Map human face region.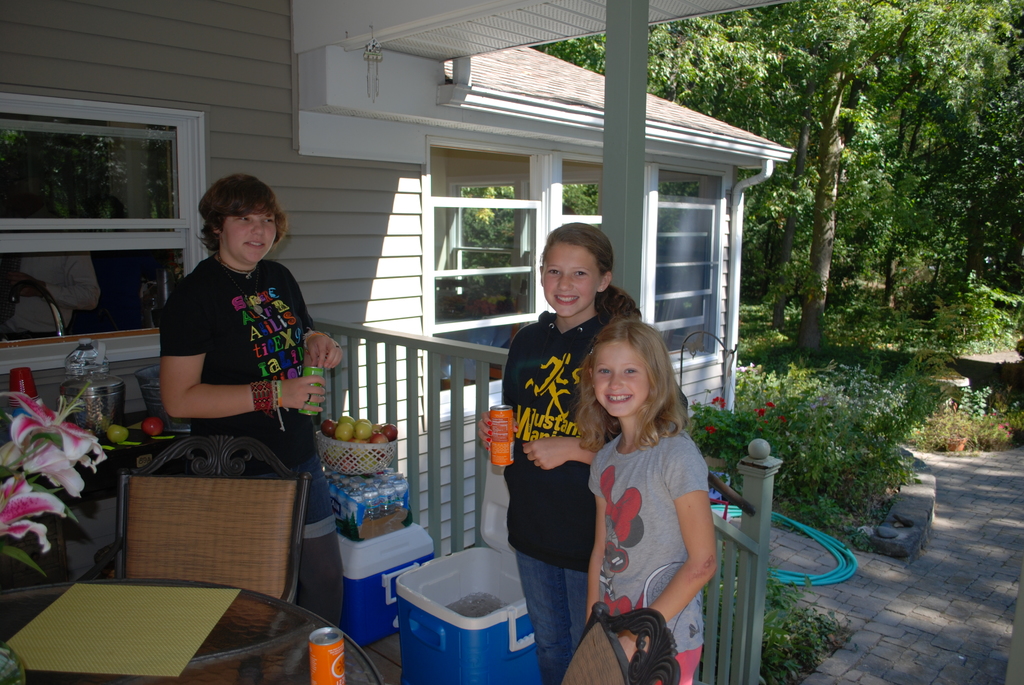
Mapped to <region>543, 242, 600, 317</region>.
